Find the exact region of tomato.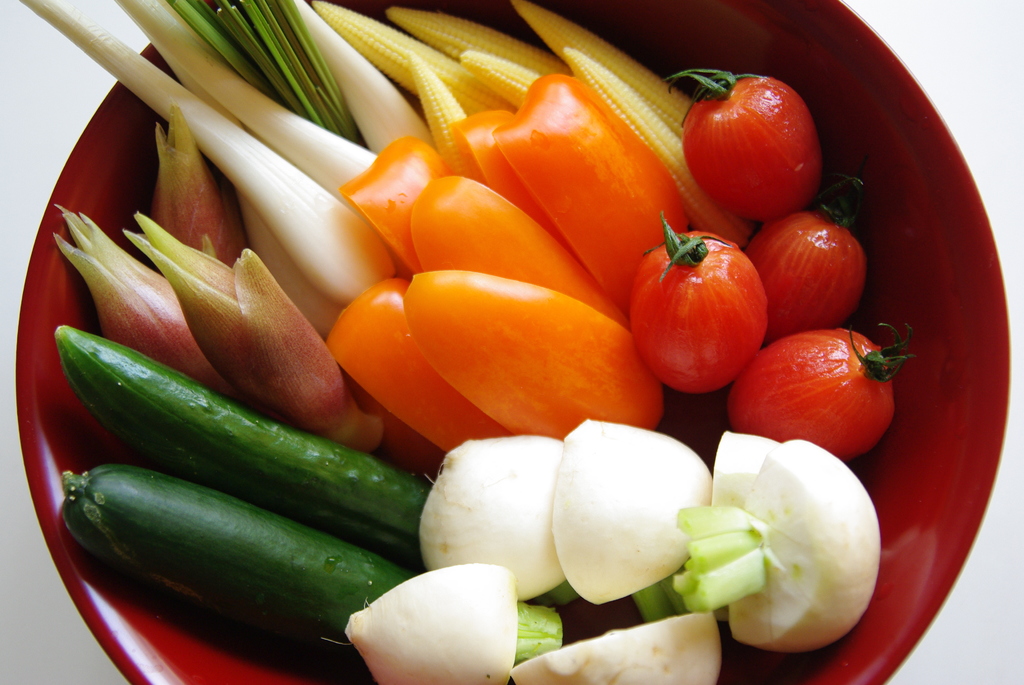
Exact region: <bbox>665, 65, 817, 217</bbox>.
